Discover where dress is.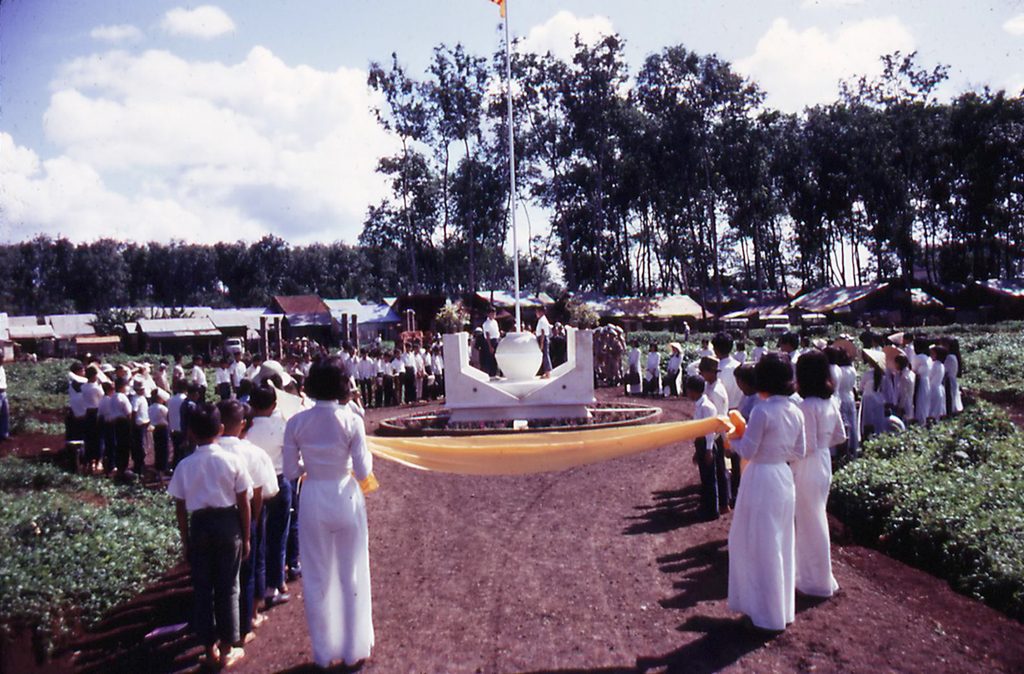
Discovered at (x1=945, y1=356, x2=966, y2=410).
